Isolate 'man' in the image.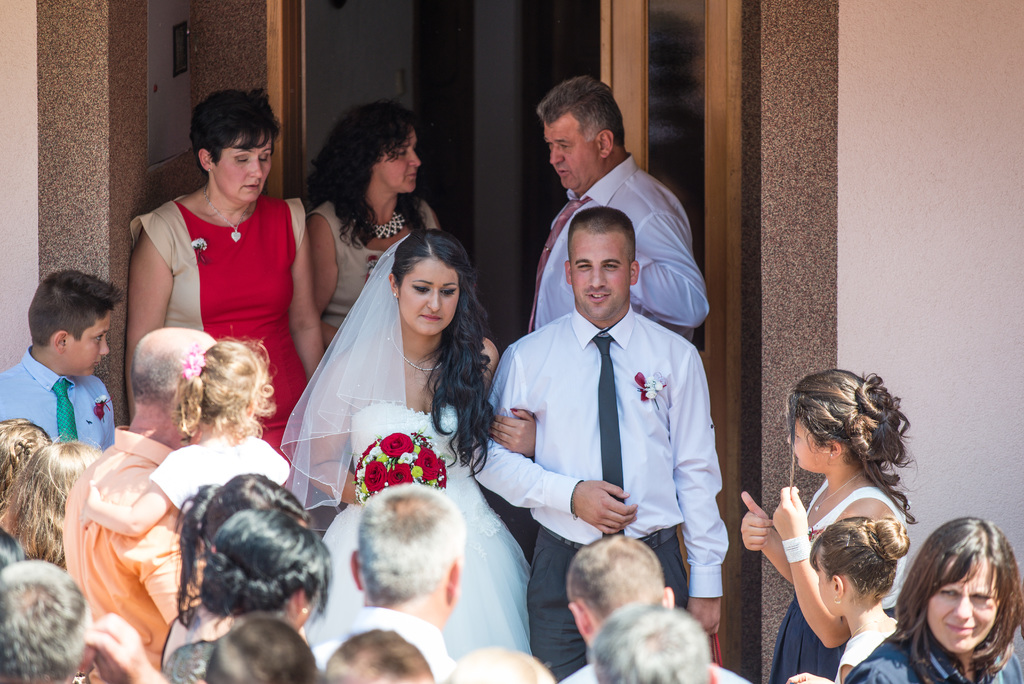
Isolated region: {"left": 204, "top": 615, "right": 320, "bottom": 683}.
